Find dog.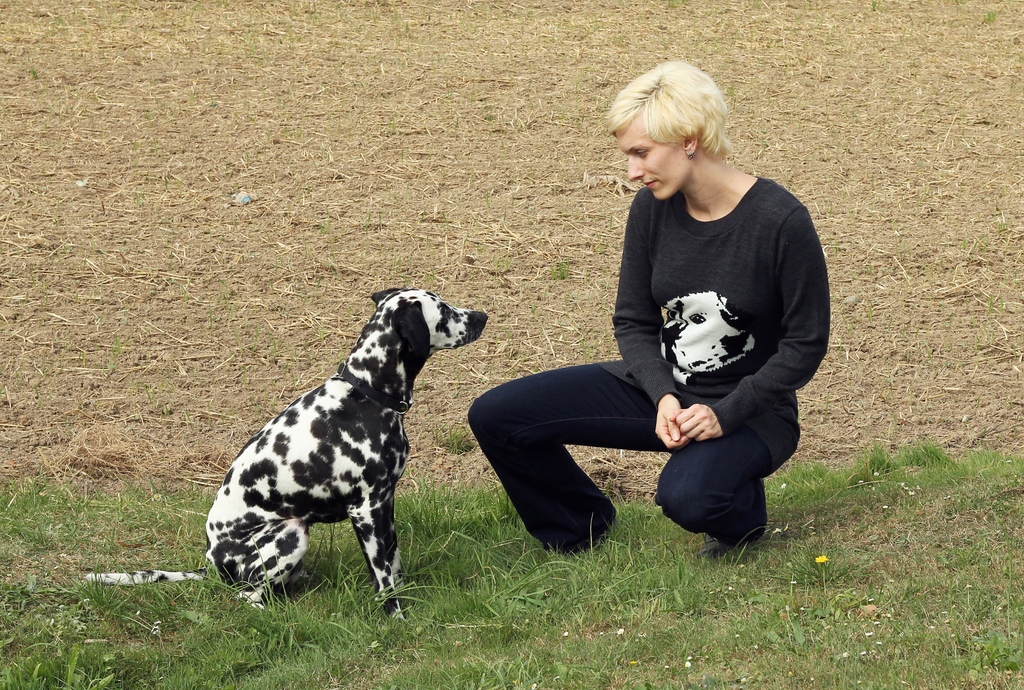
rect(83, 284, 488, 619).
